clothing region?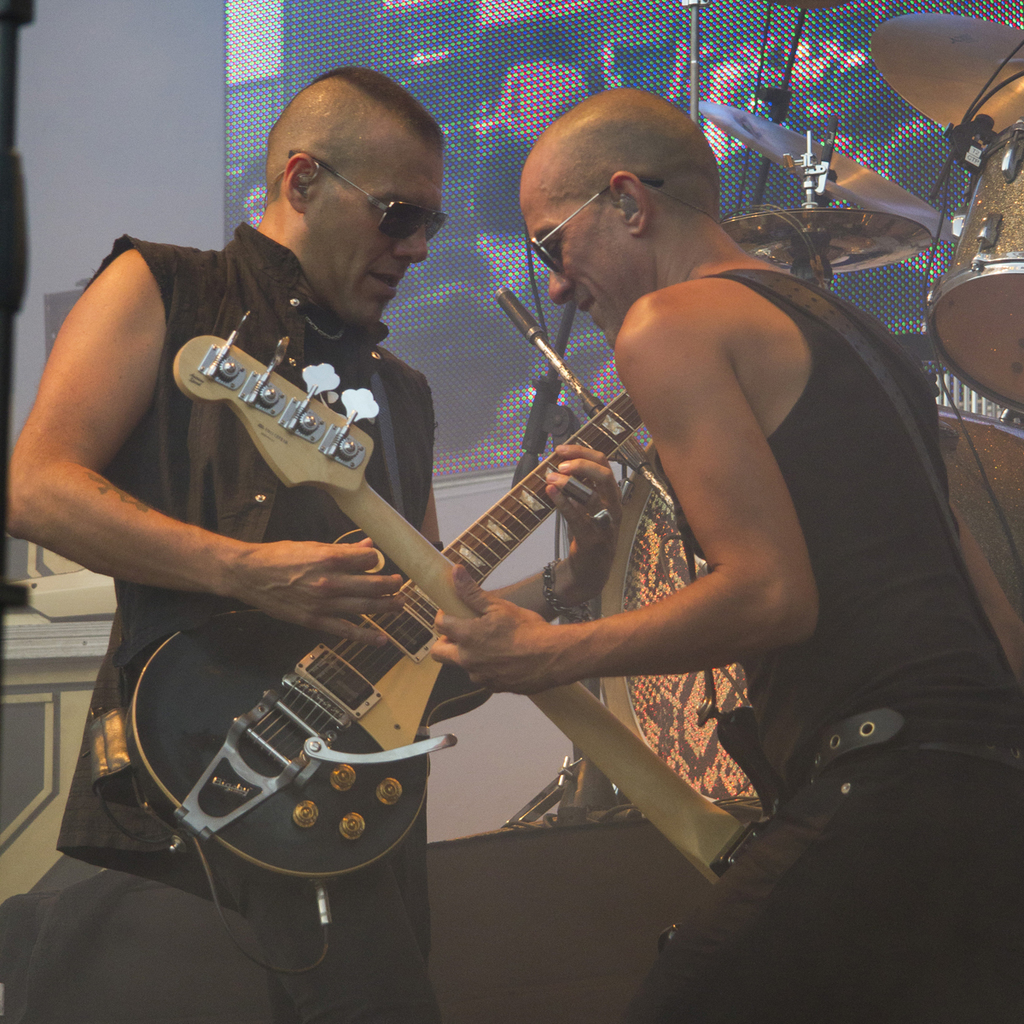
[26, 205, 474, 976]
